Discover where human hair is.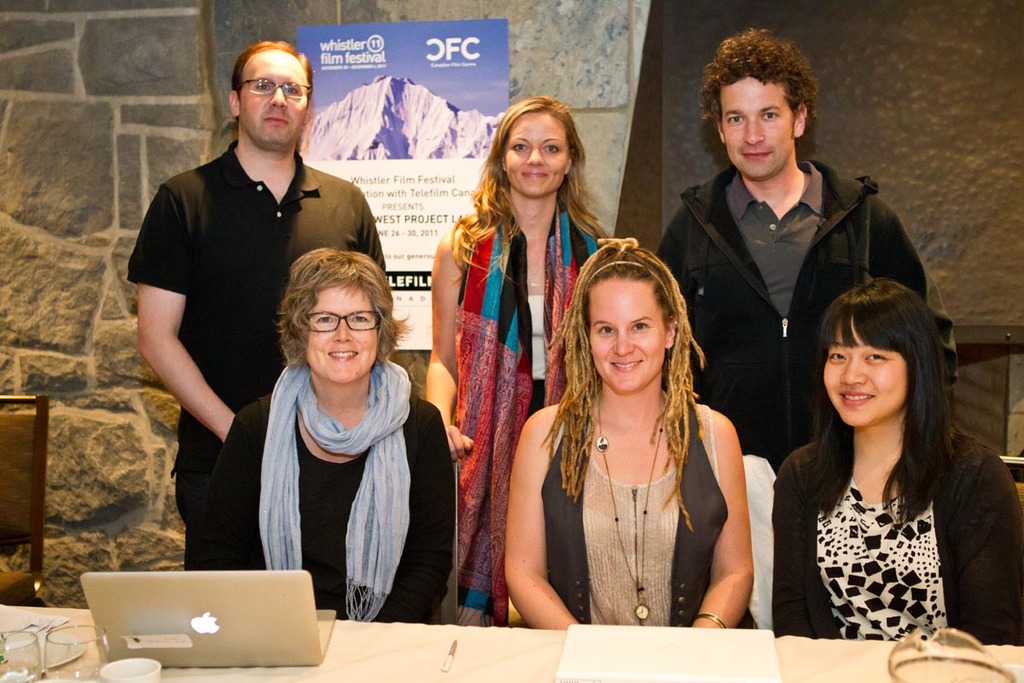
Discovered at x1=807 y1=274 x2=968 y2=515.
